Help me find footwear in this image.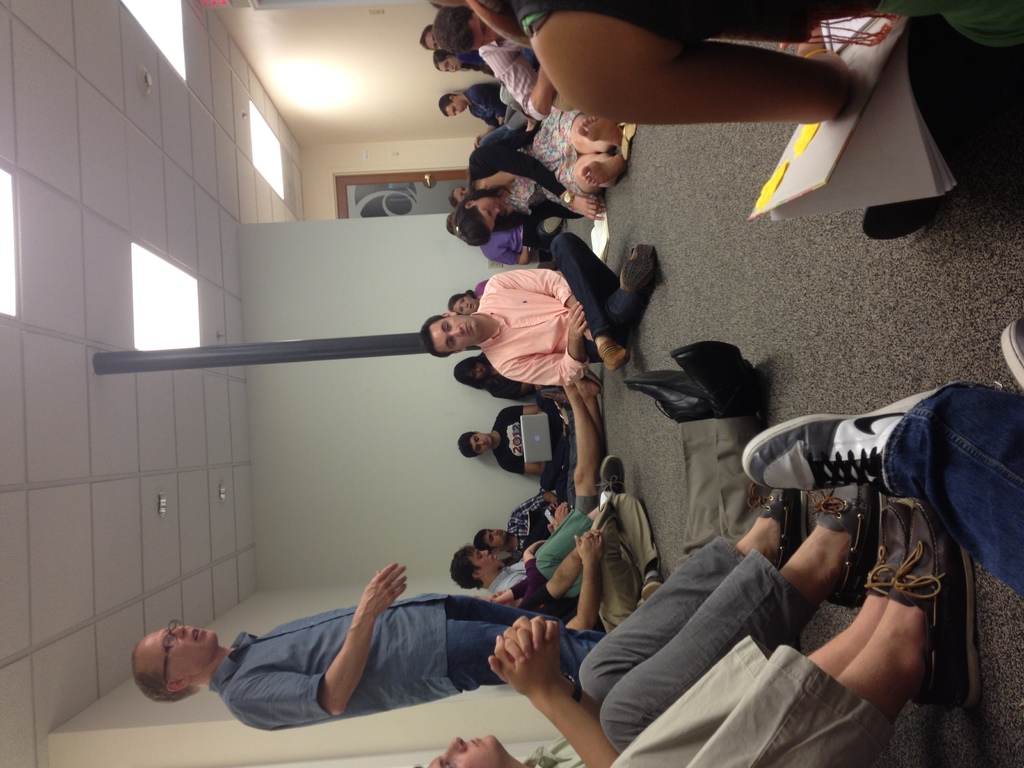
Found it: [598, 336, 636, 369].
